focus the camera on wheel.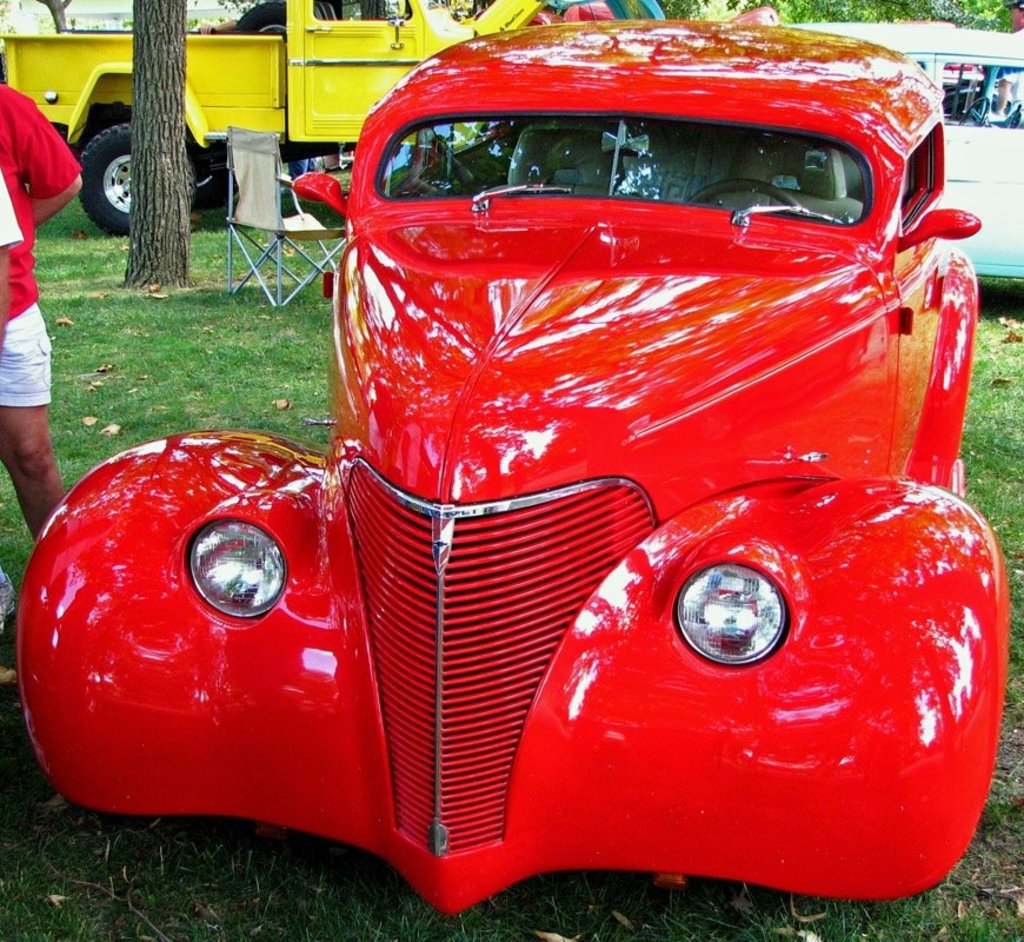
Focus region: BBox(86, 126, 197, 239).
